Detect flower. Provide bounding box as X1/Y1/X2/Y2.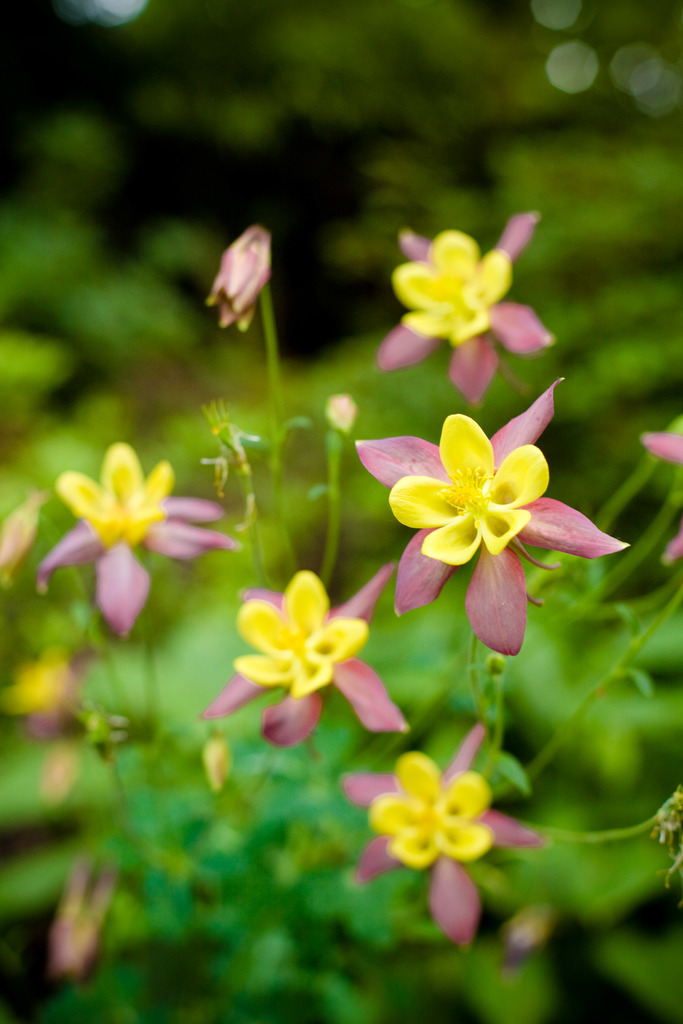
49/856/126/975.
